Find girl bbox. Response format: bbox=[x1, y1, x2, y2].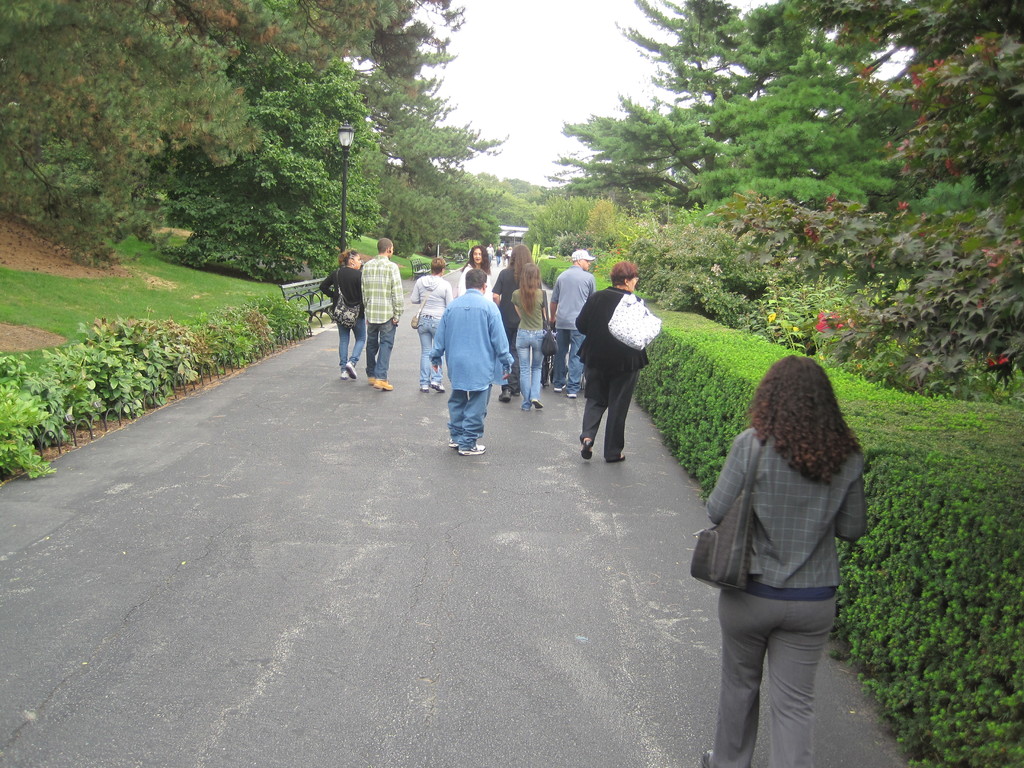
bbox=[463, 239, 499, 308].
